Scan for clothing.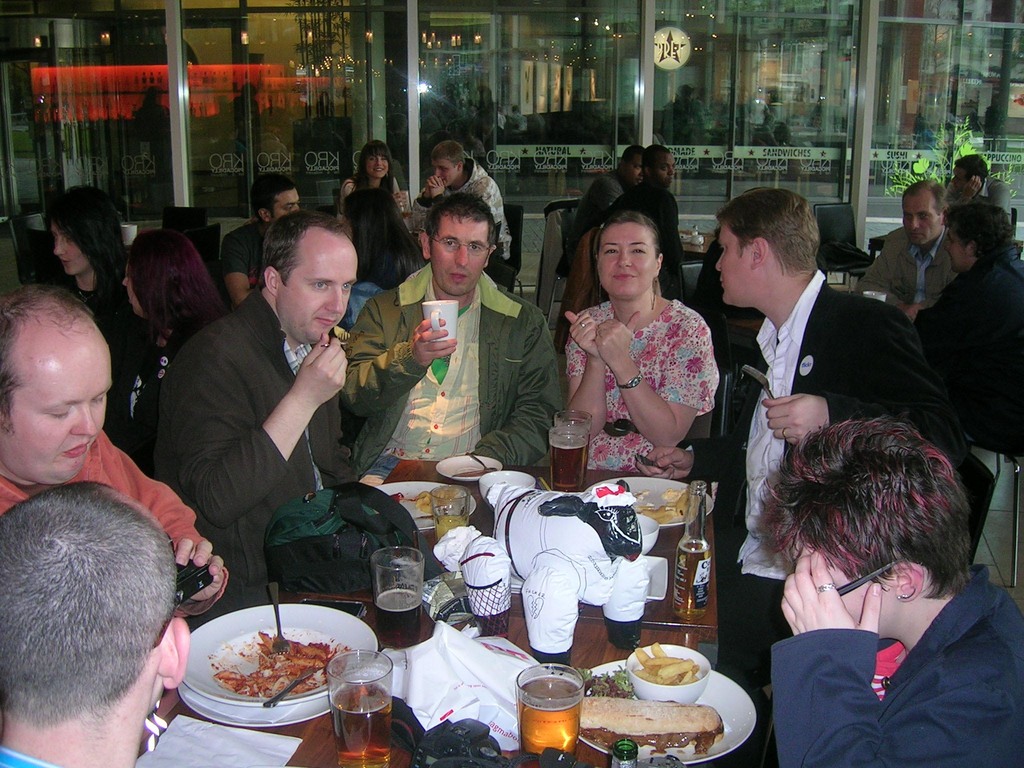
Scan result: pyautogui.locateOnScreen(335, 177, 394, 209).
